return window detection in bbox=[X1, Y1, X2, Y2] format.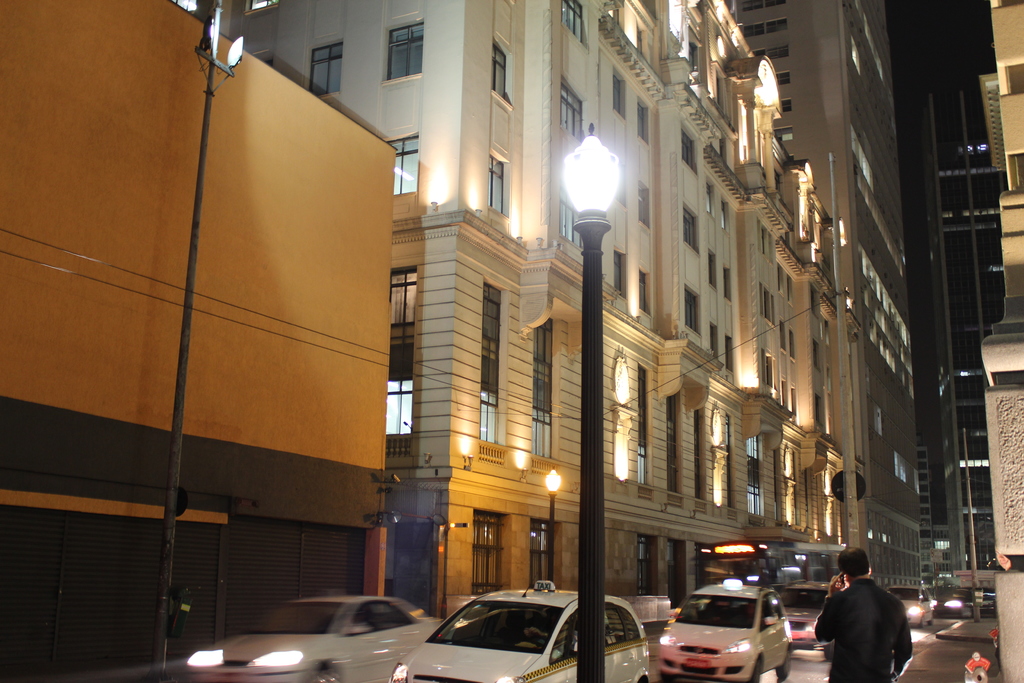
bbox=[558, 0, 584, 47].
